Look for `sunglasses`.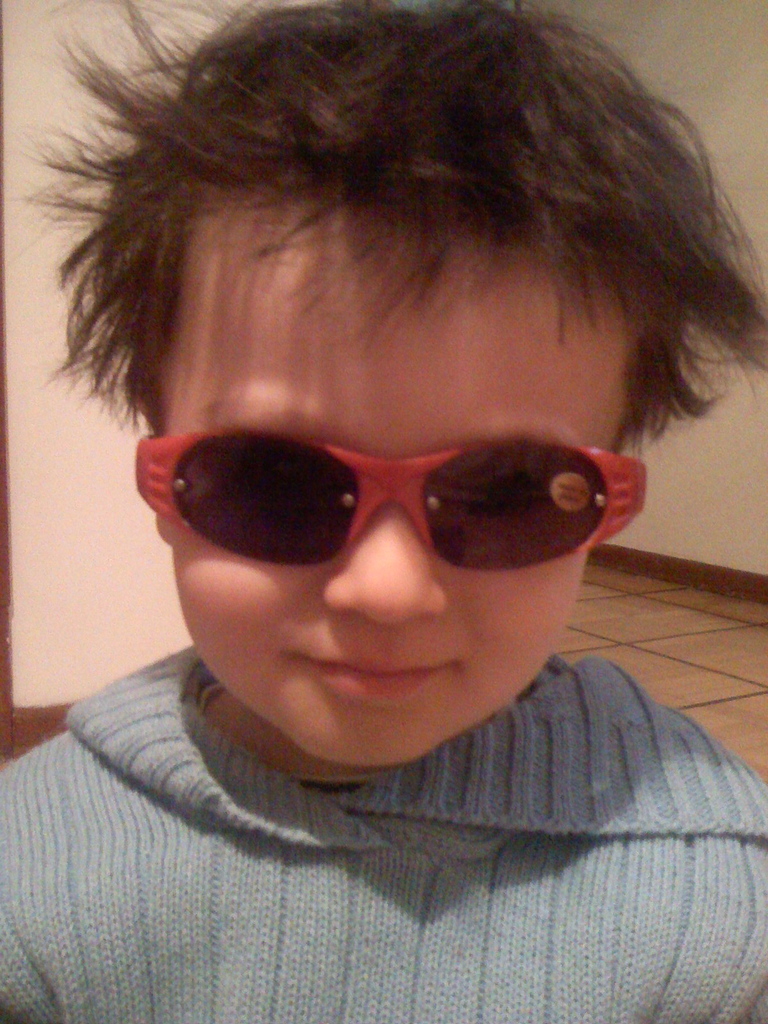
Found: 135 428 646 571.
